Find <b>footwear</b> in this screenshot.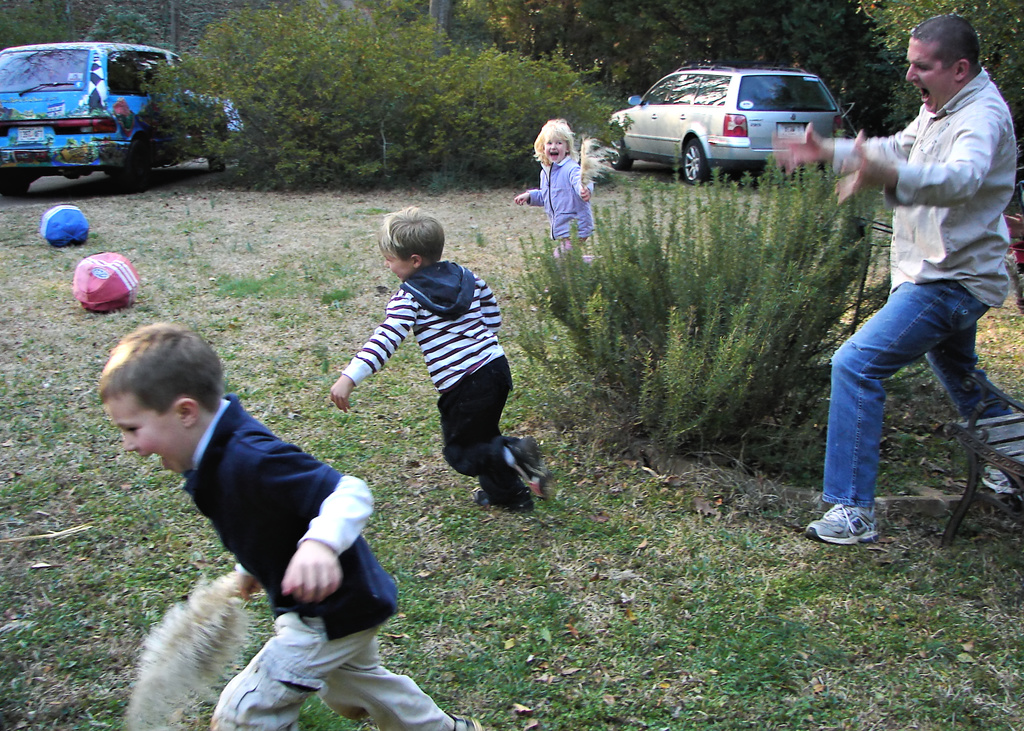
The bounding box for <b>footwear</b> is rect(445, 712, 481, 730).
